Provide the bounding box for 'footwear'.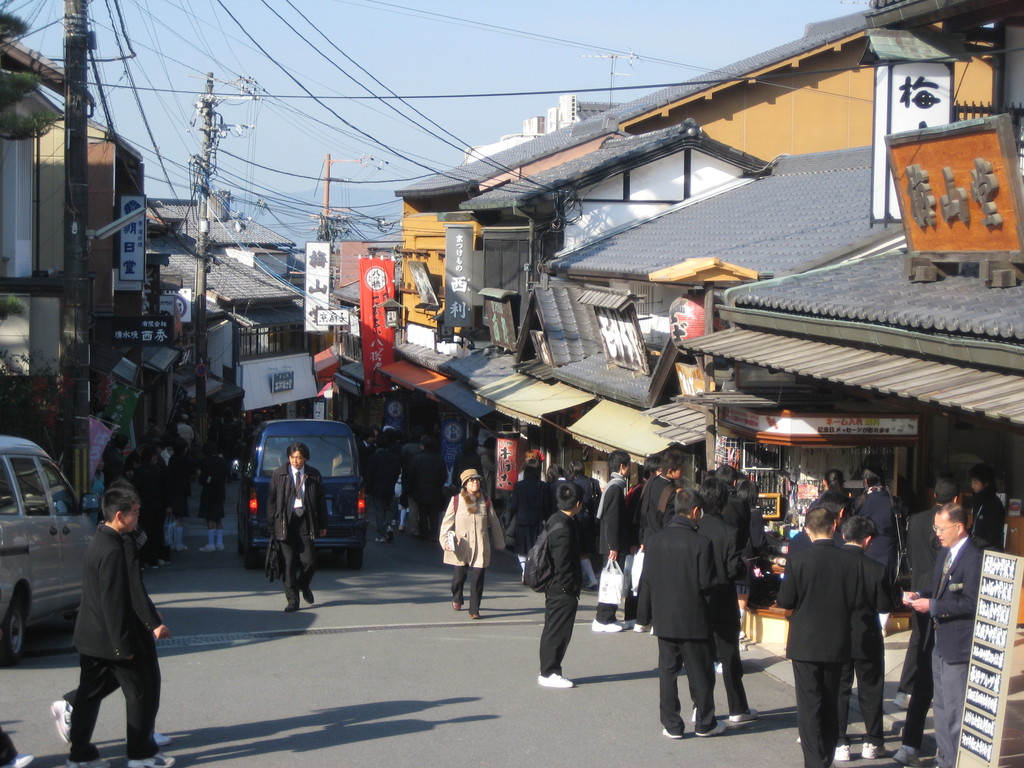
<box>465,609,481,617</box>.
